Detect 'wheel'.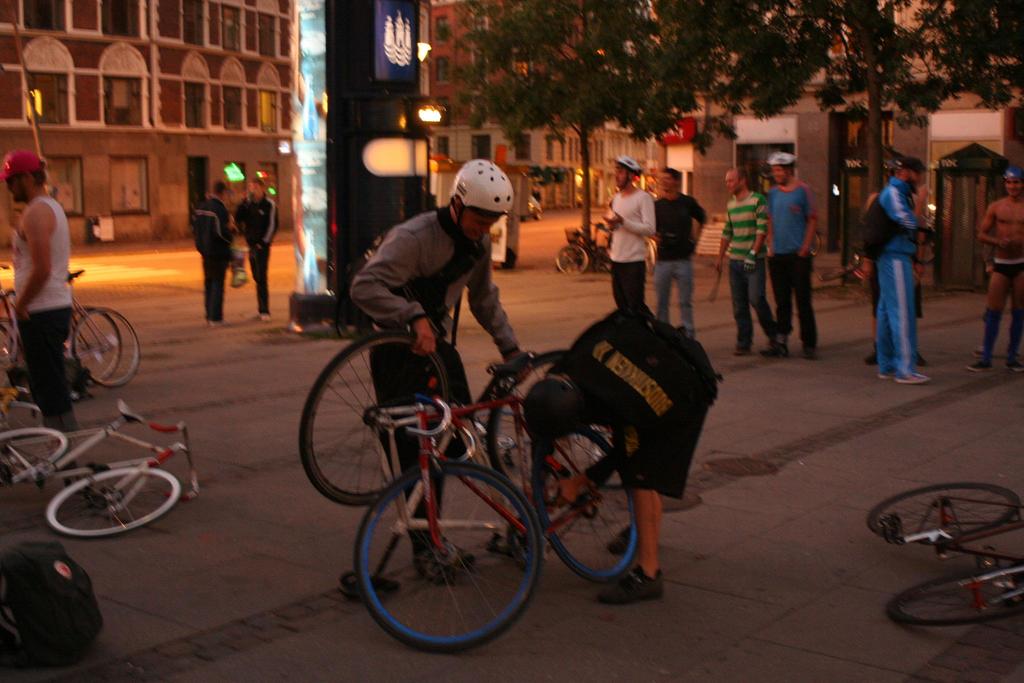
Detected at <box>301,331,455,506</box>.
